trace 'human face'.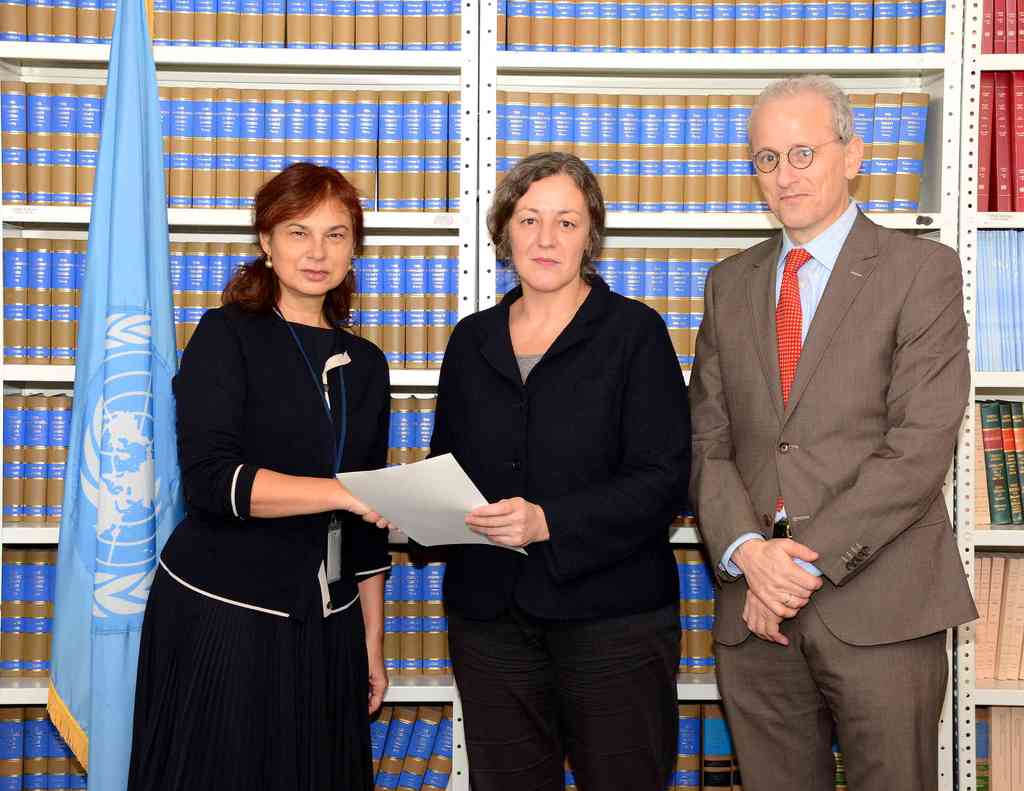
Traced to x1=755 y1=108 x2=845 y2=228.
